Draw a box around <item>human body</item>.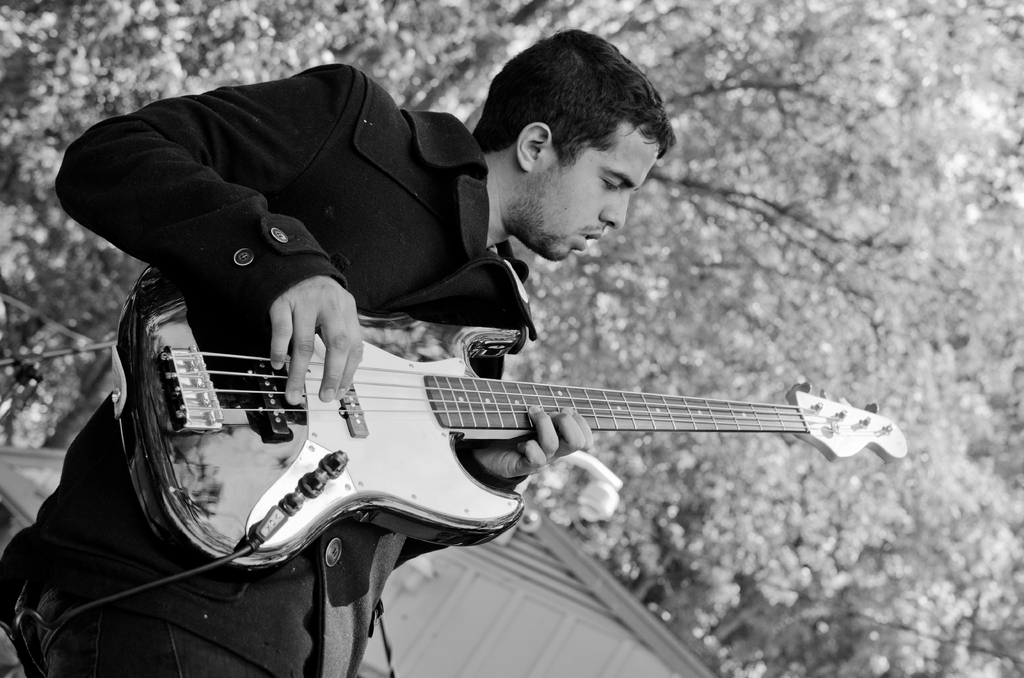
[0, 24, 677, 677].
